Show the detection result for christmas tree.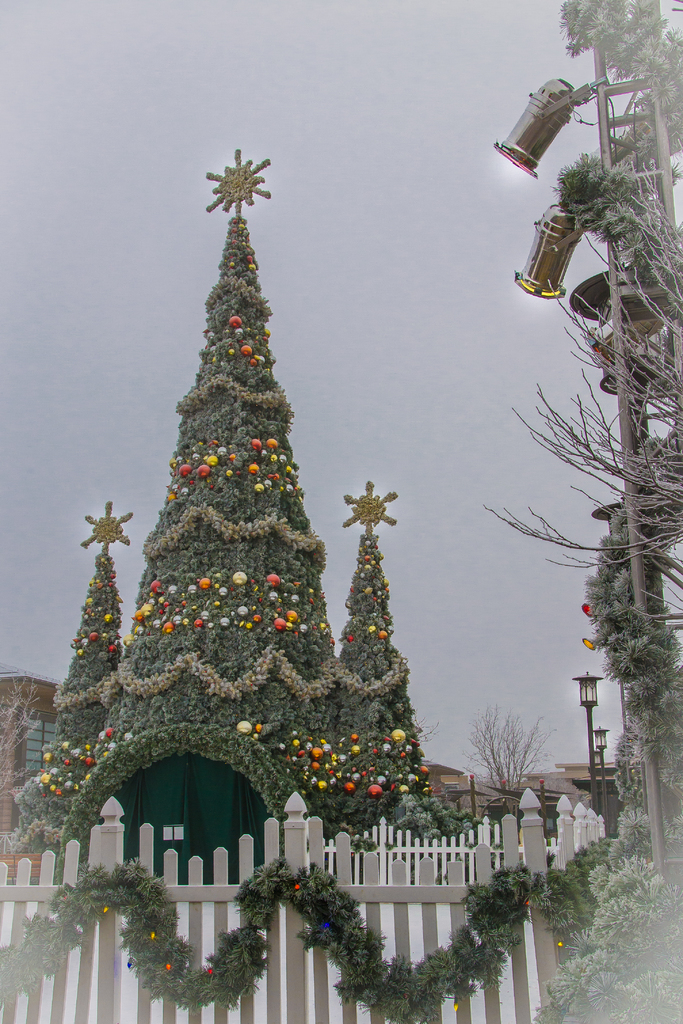
bbox(320, 476, 423, 824).
